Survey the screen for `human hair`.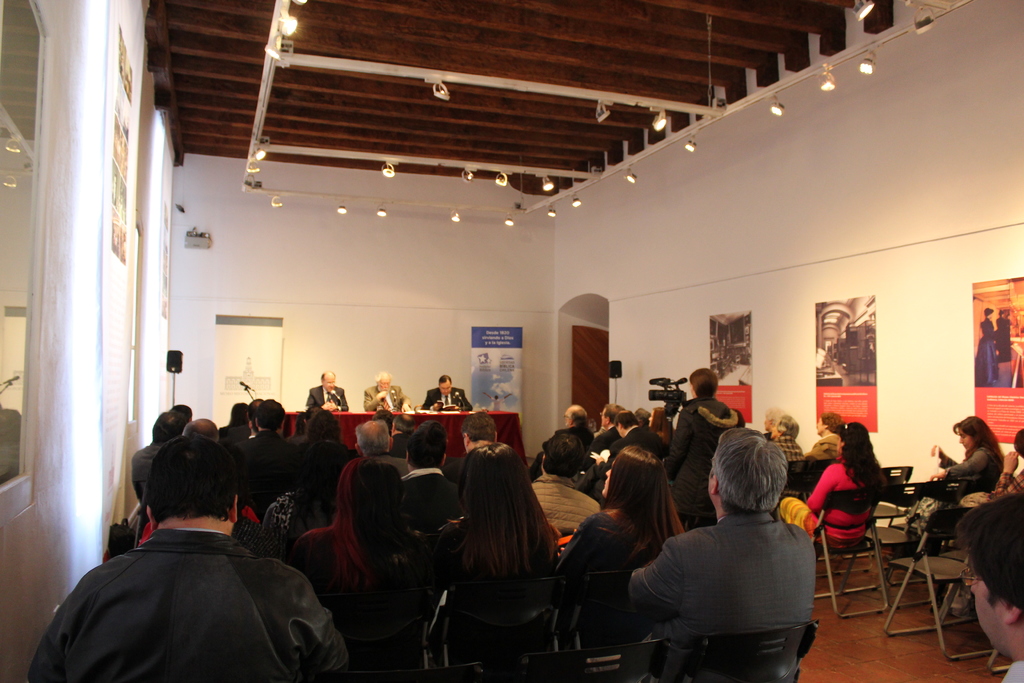
Survey found: bbox=(466, 445, 542, 573).
